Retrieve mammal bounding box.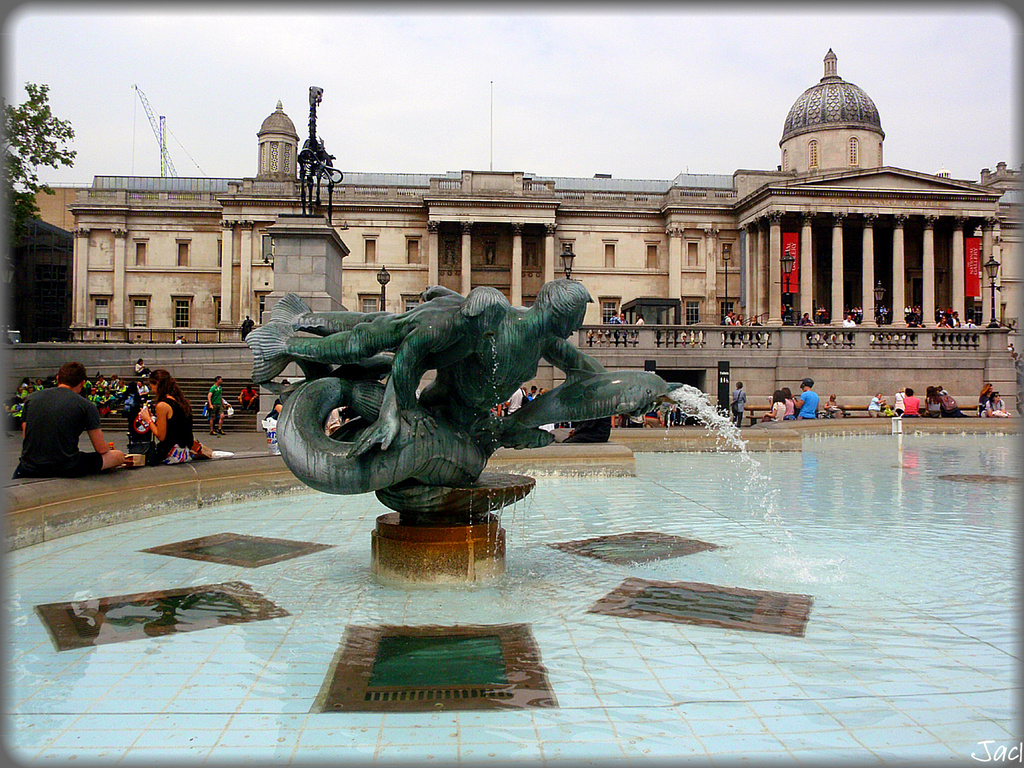
Bounding box: l=173, t=336, r=183, b=345.
